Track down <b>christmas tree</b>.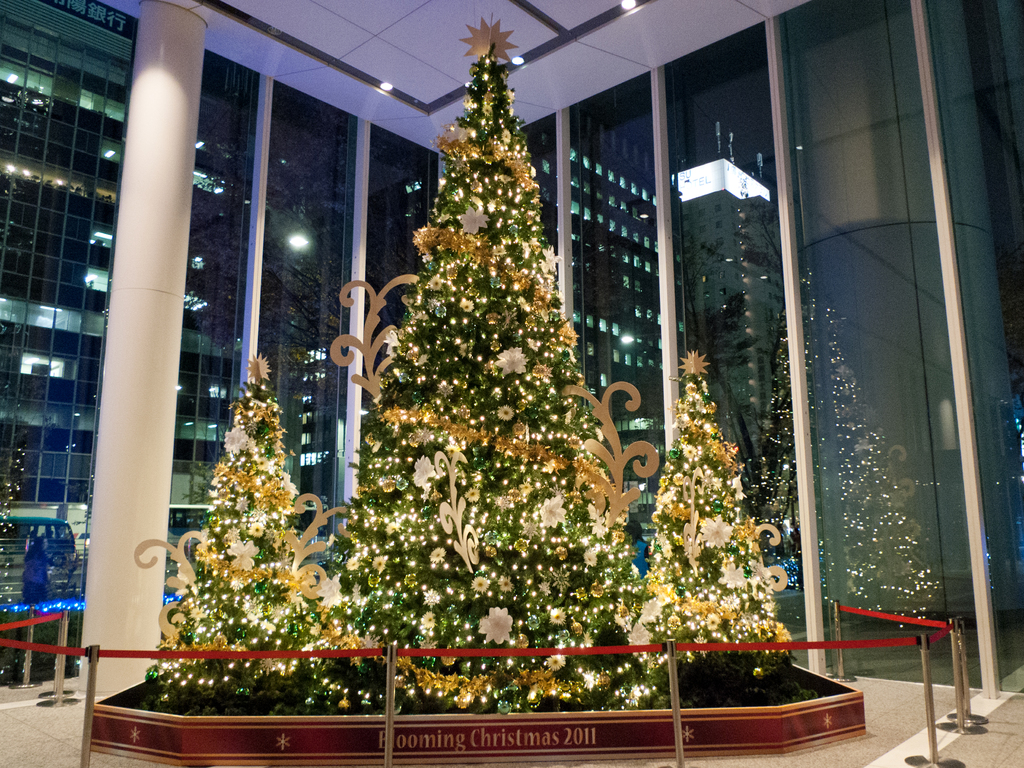
Tracked to [645,345,793,673].
